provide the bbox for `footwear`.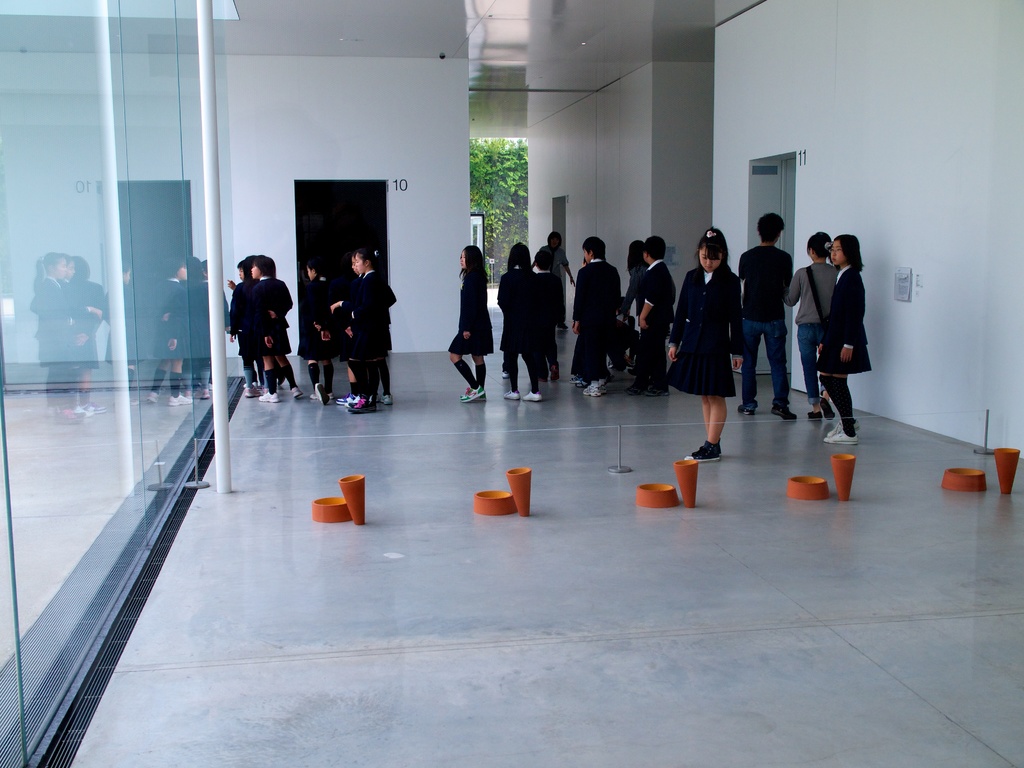
BBox(382, 394, 390, 404).
